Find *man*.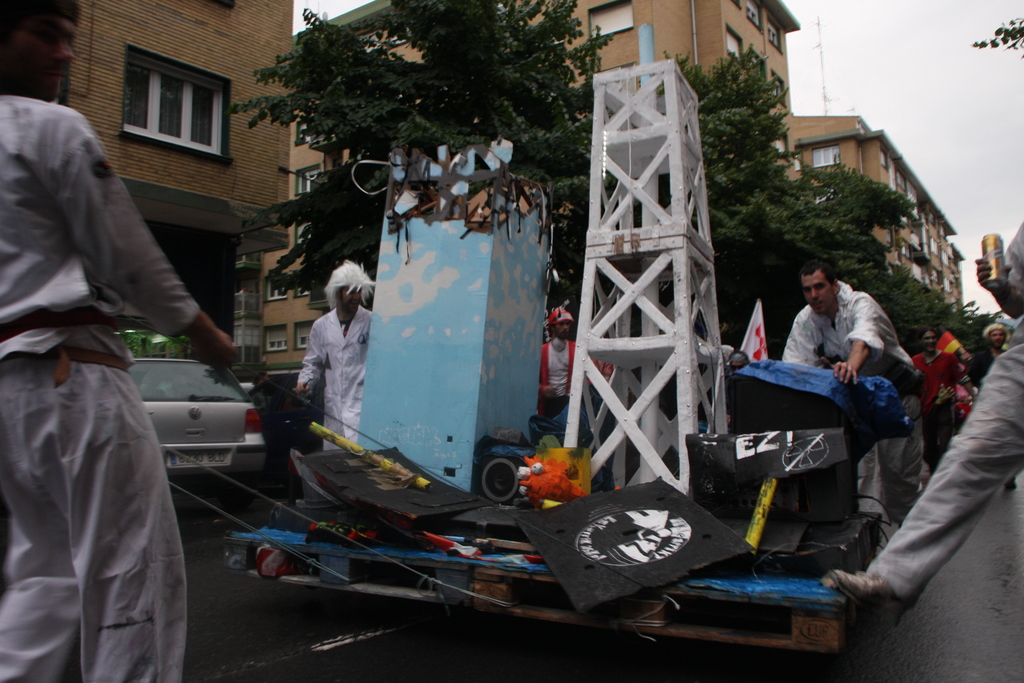
539:306:612:420.
